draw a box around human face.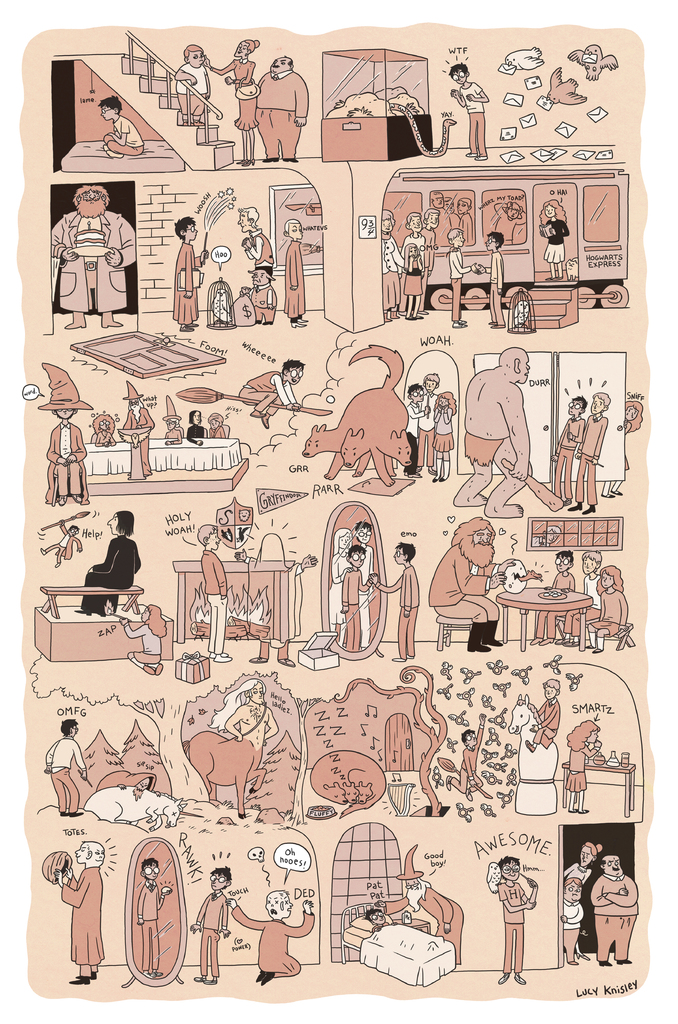
(458,195,465,216).
